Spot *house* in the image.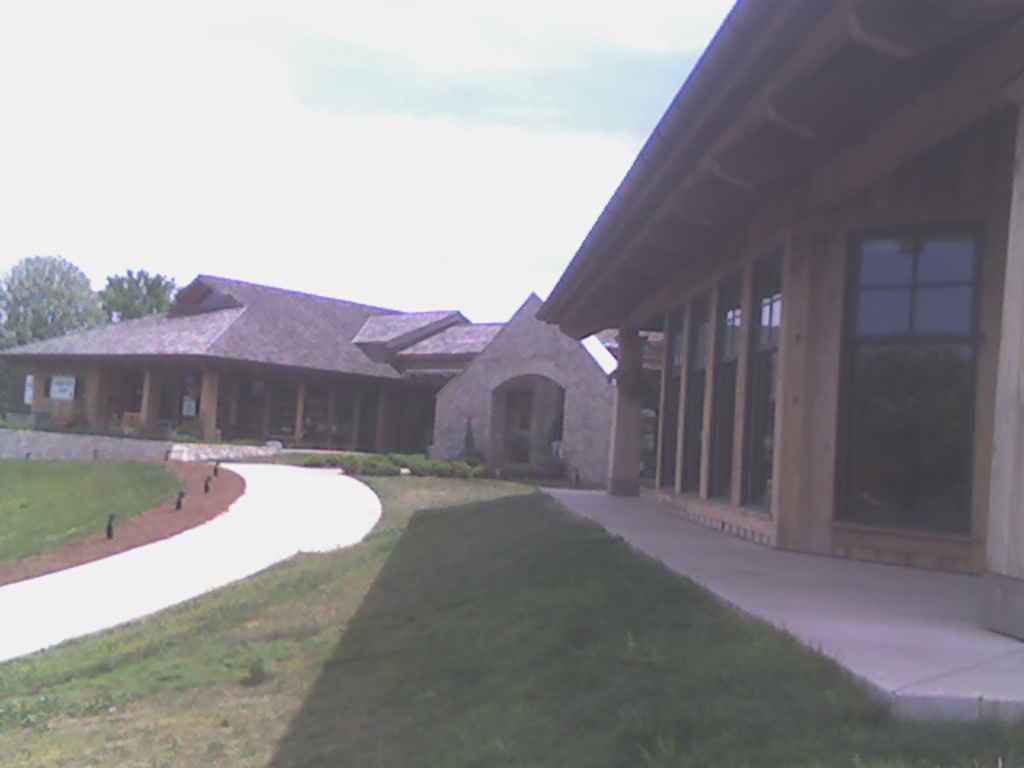
*house* found at (x1=531, y1=0, x2=1022, y2=645).
